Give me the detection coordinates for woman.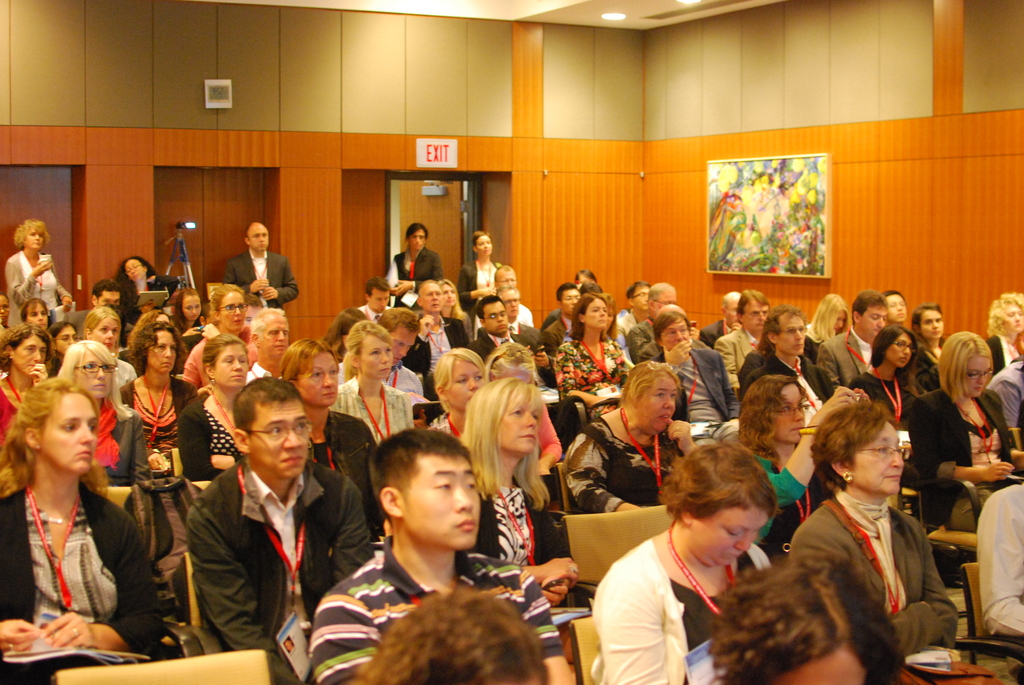
779, 402, 973, 658.
